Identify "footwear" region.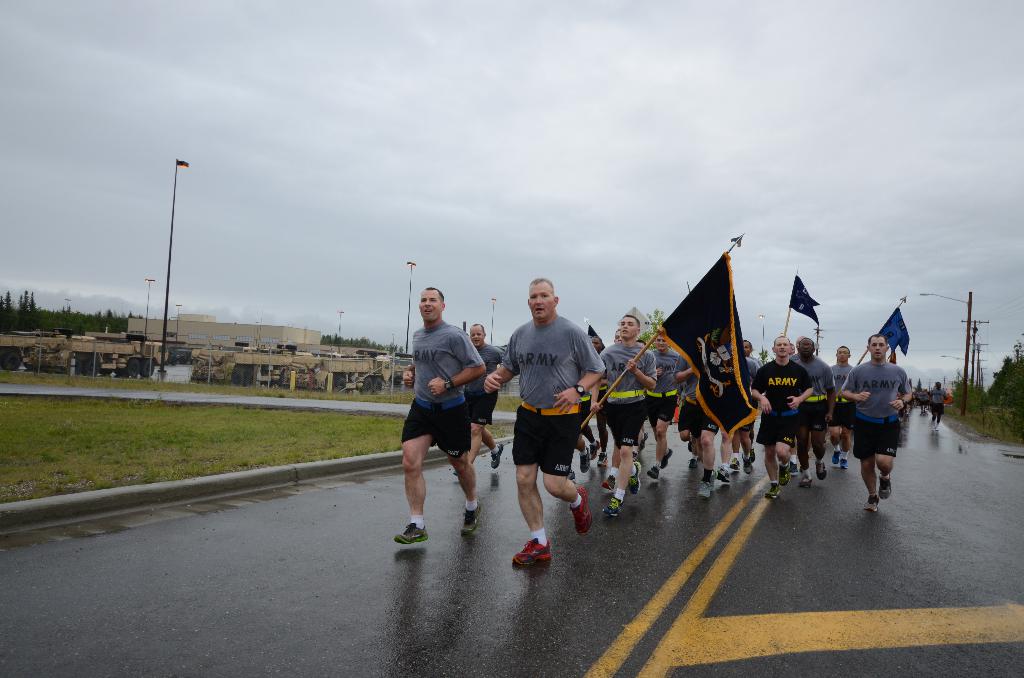
Region: {"x1": 596, "y1": 452, "x2": 607, "y2": 466}.
